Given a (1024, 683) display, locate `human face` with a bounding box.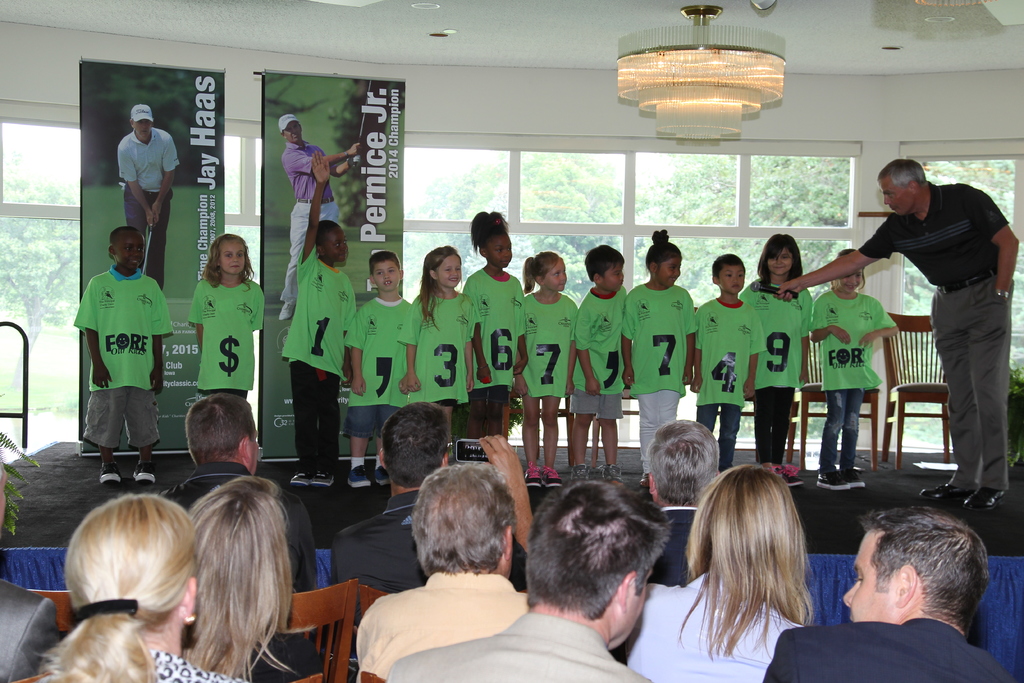
Located: crop(835, 261, 865, 292).
